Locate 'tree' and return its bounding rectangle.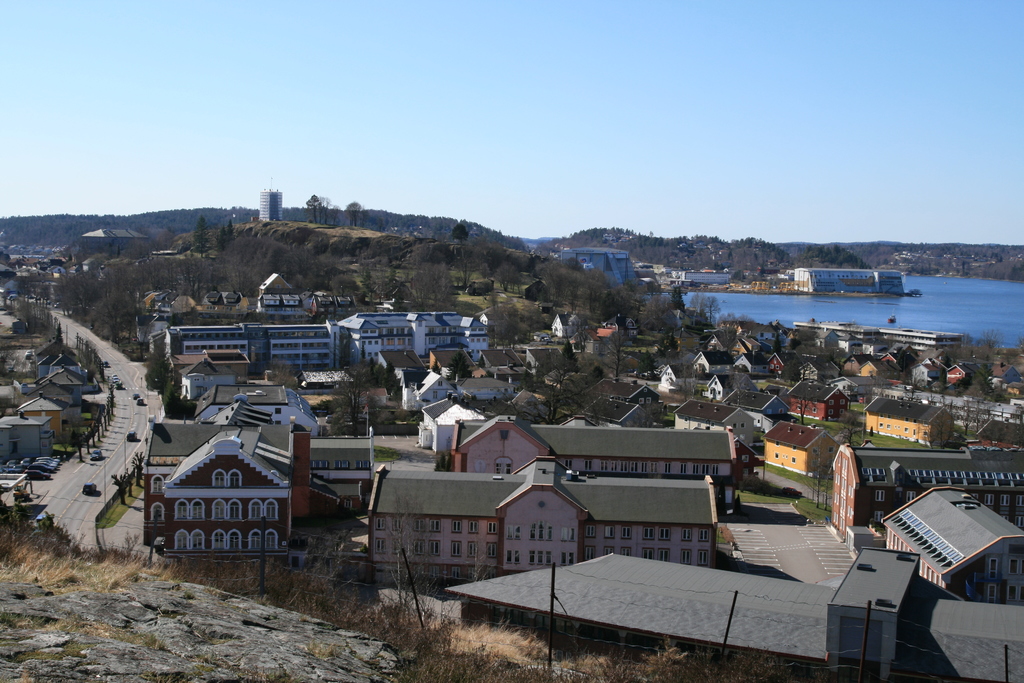
bbox=(188, 215, 213, 258).
